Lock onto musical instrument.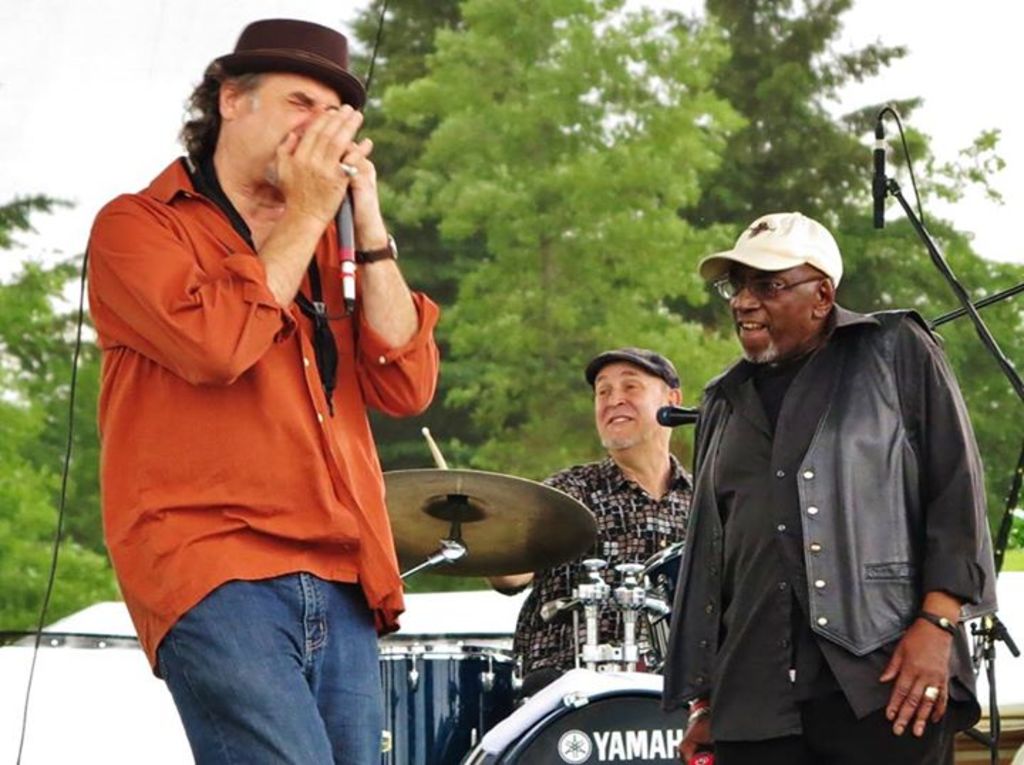
Locked: 371, 634, 523, 764.
